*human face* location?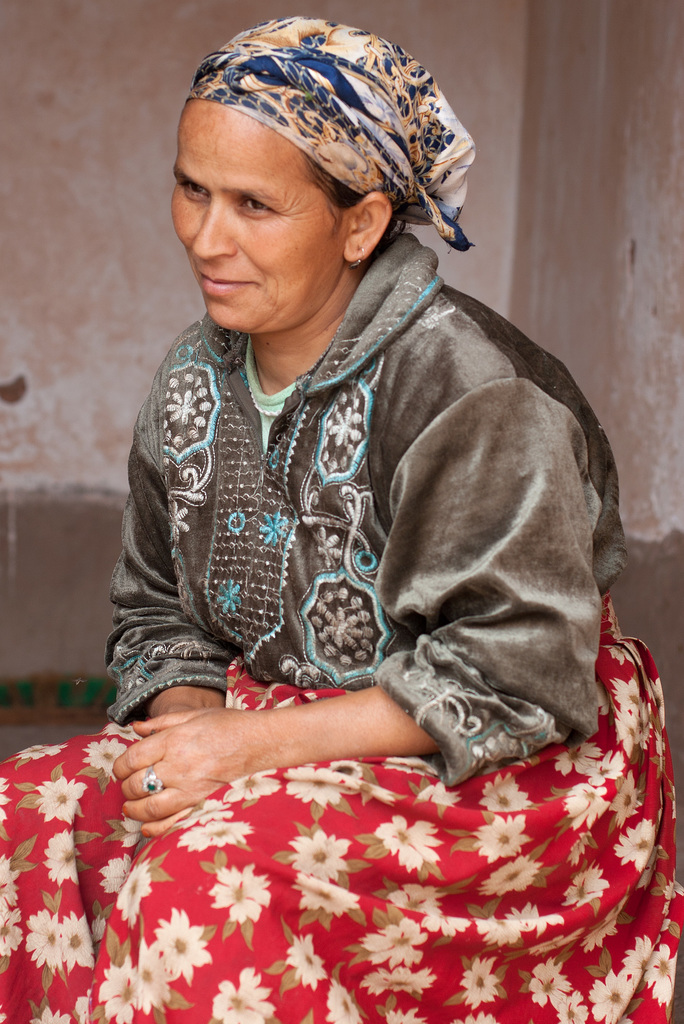
[left=170, top=97, right=348, bottom=326]
